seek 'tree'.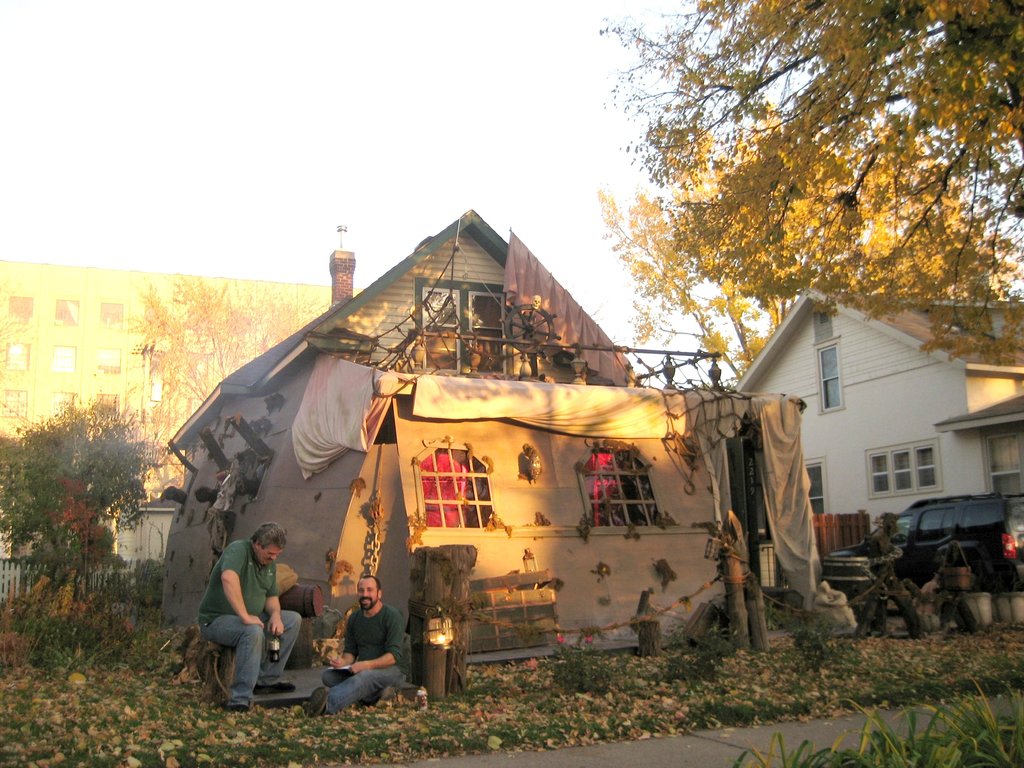
pyautogui.locateOnScreen(591, 103, 1023, 394).
